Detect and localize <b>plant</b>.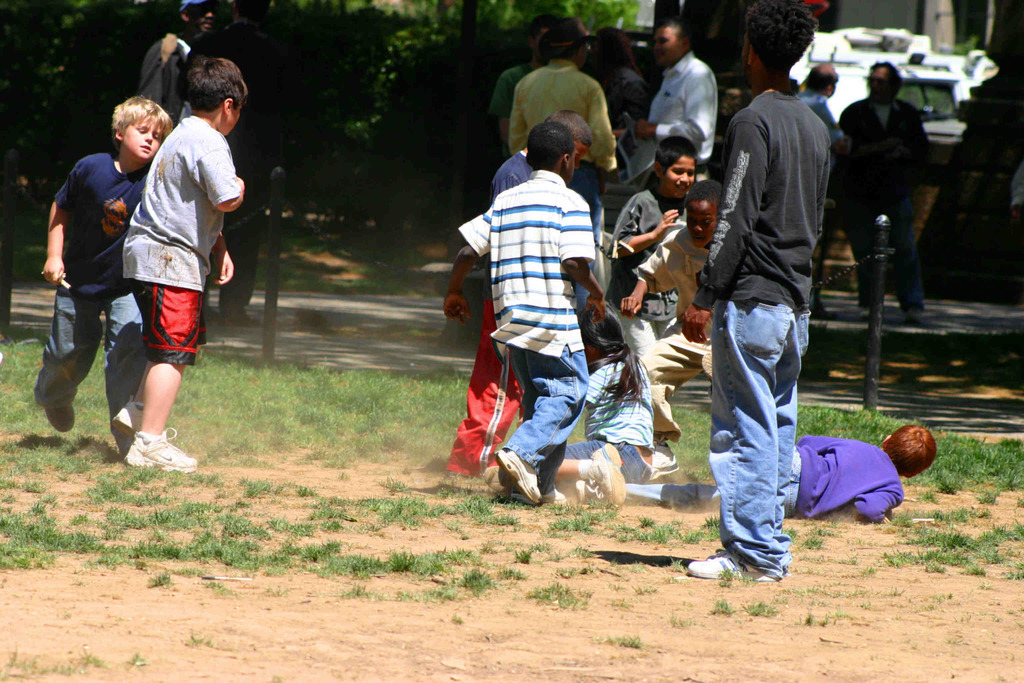
Localized at select_region(464, 490, 513, 530).
